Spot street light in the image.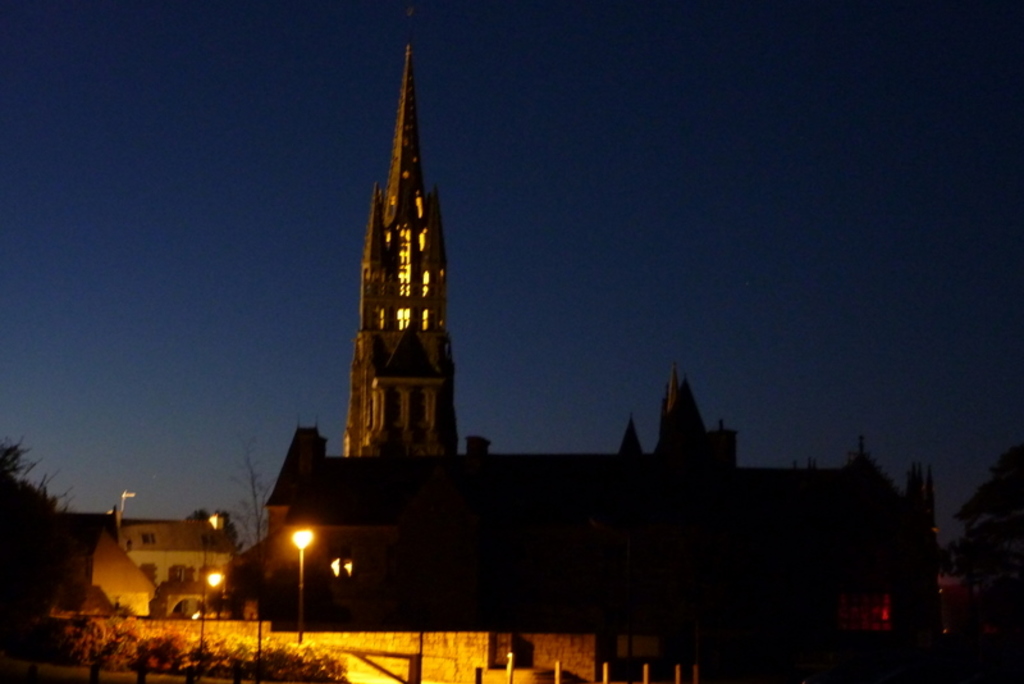
street light found at pyautogui.locateOnScreen(288, 525, 312, 655).
